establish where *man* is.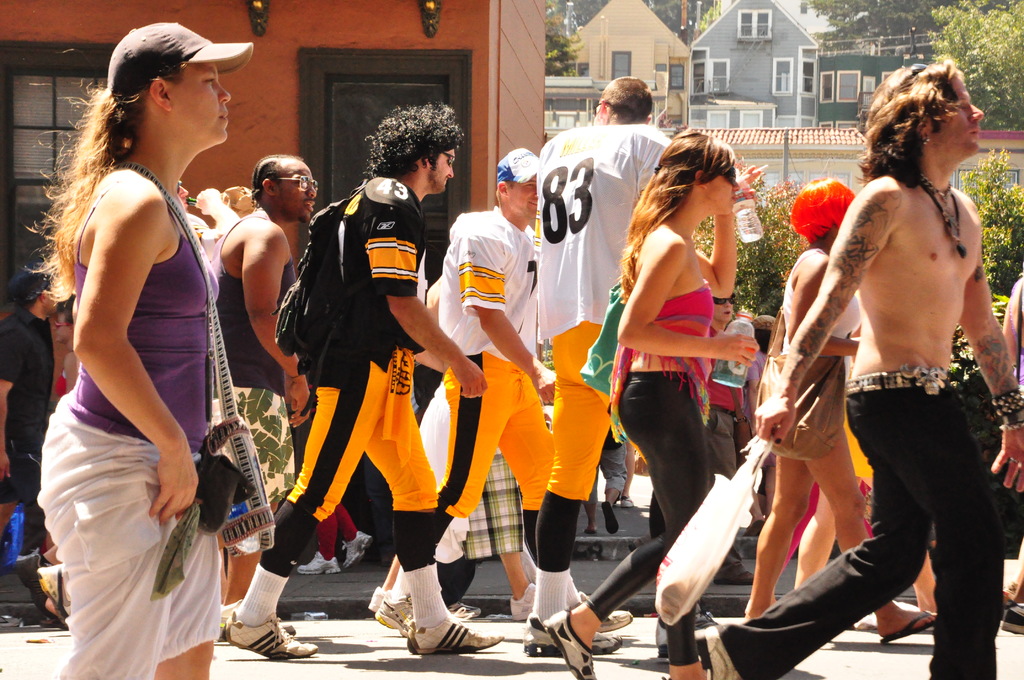
Established at Rect(712, 38, 1023, 679).
